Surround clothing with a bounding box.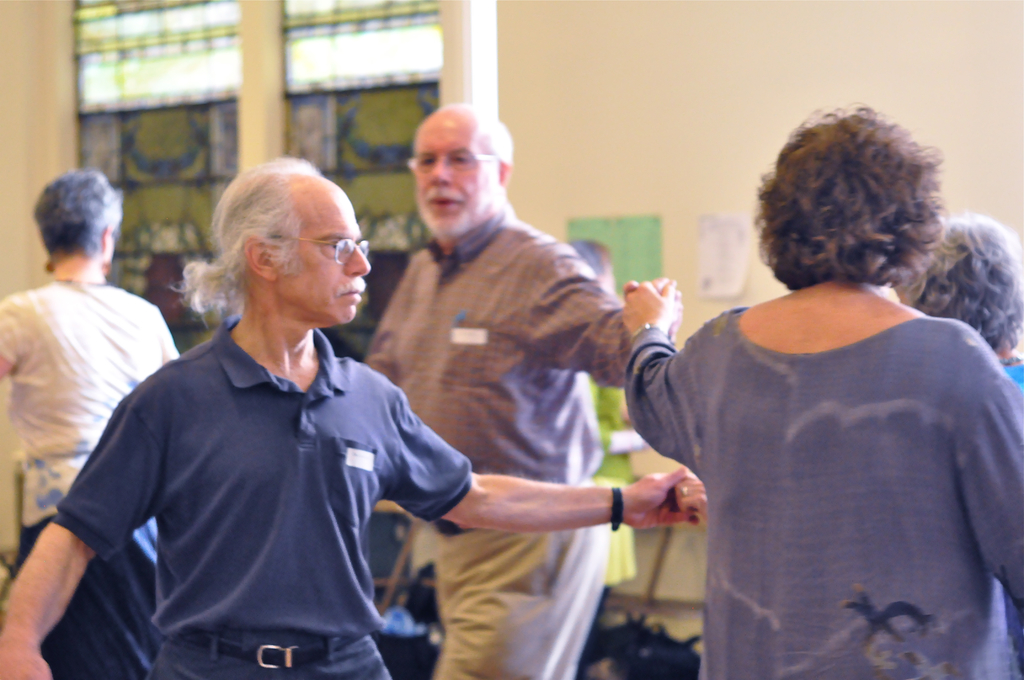
644 247 1013 666.
